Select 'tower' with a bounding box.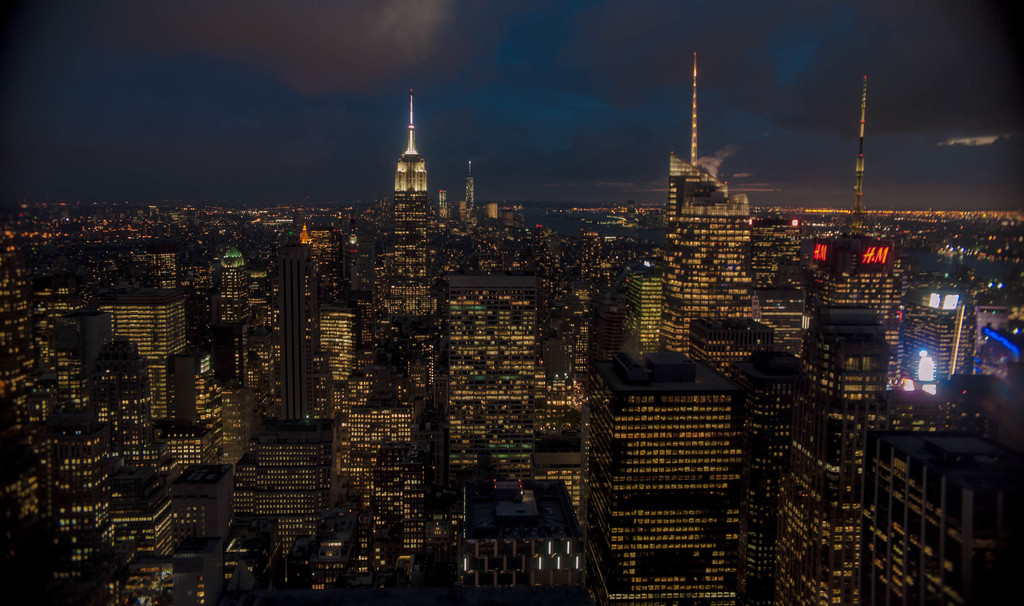
bbox=[38, 430, 113, 605].
